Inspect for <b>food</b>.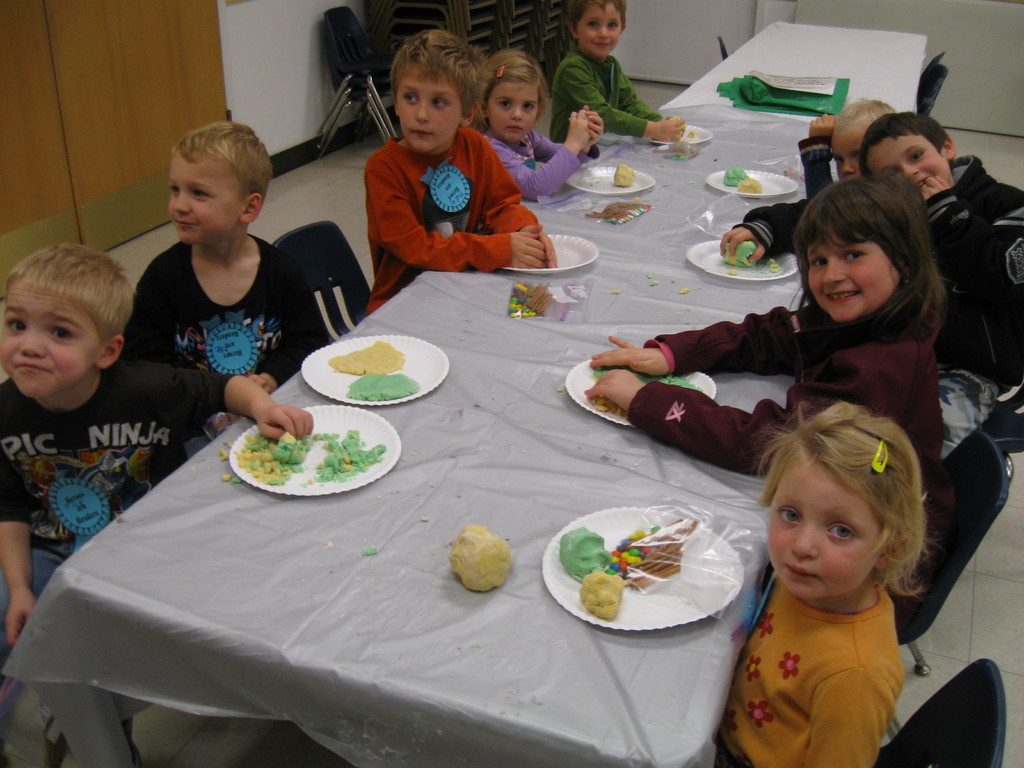
Inspection: (x1=510, y1=282, x2=554, y2=315).
